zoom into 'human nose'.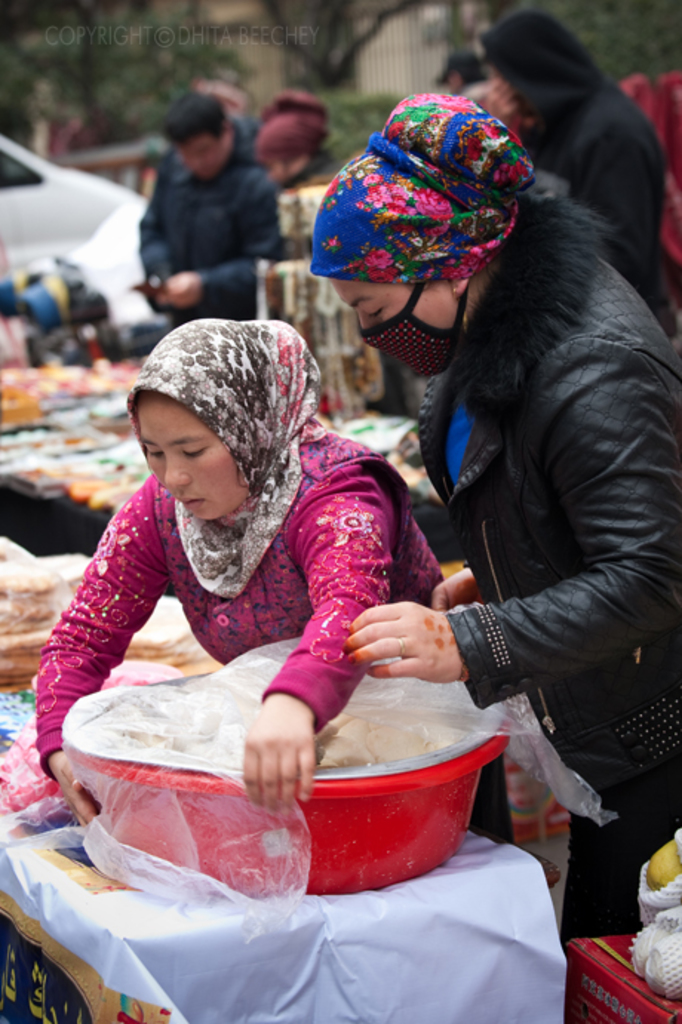
Zoom target: <box>165,446,194,492</box>.
